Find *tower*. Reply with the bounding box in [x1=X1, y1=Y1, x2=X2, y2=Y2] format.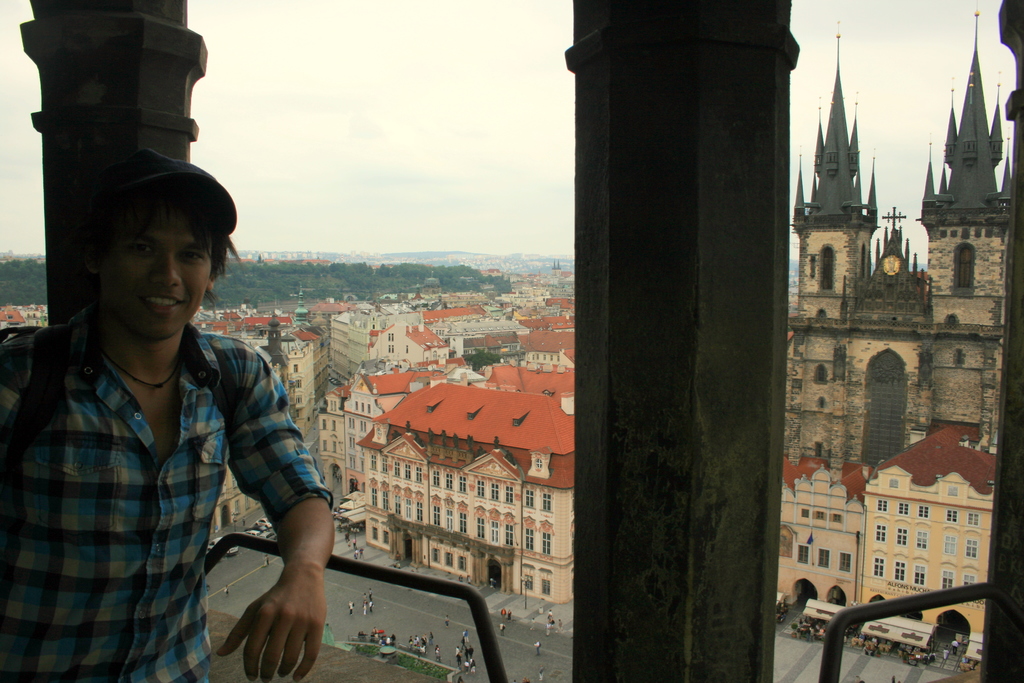
[x1=924, y1=24, x2=1019, y2=316].
